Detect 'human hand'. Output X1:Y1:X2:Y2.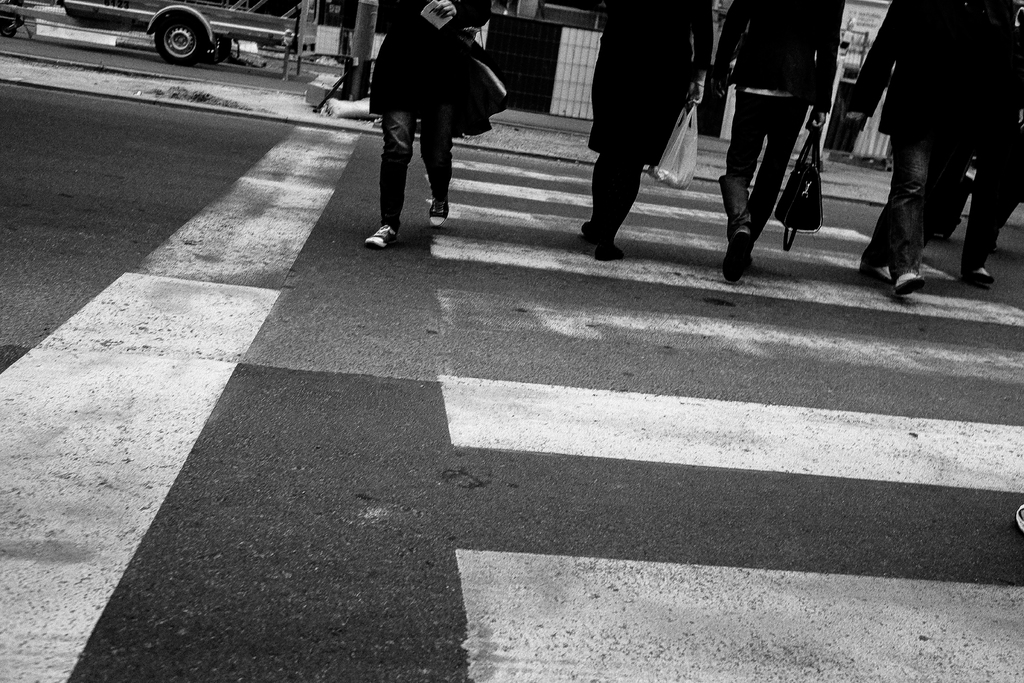
424:0:460:21.
